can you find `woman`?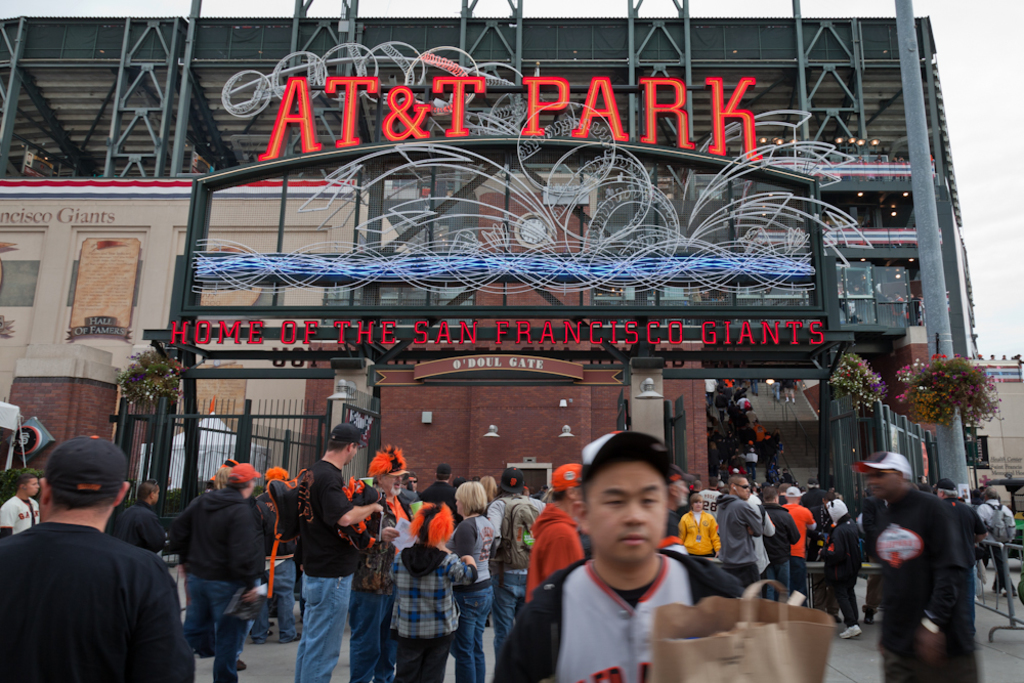
Yes, bounding box: locate(677, 498, 723, 556).
